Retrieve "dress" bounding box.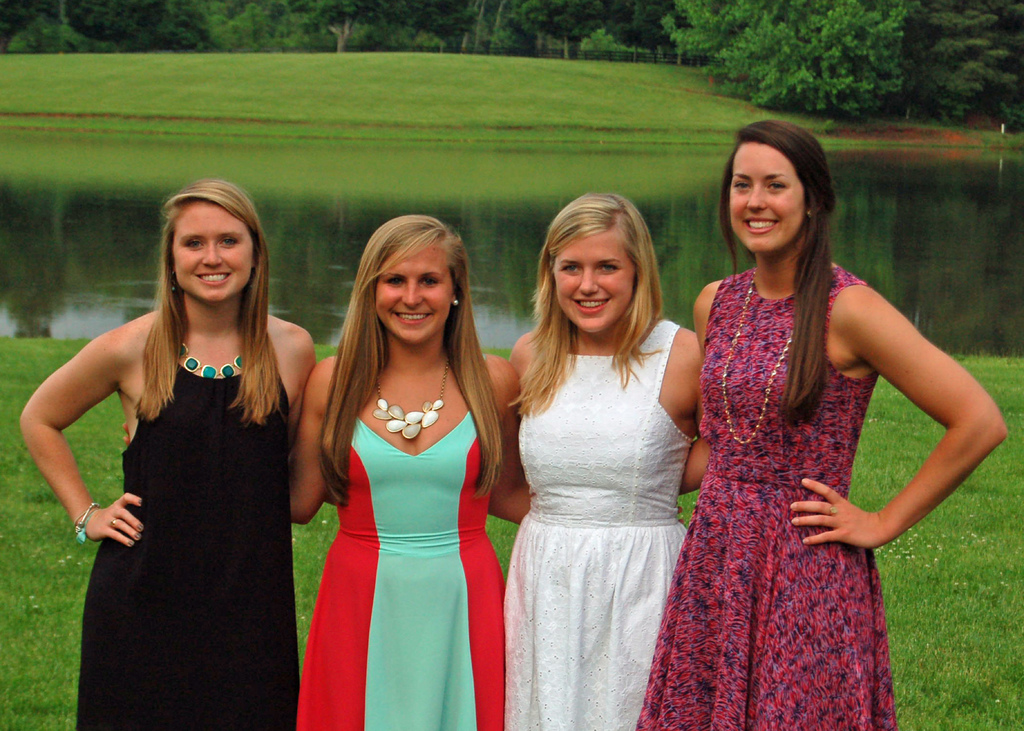
Bounding box: 72,359,296,730.
